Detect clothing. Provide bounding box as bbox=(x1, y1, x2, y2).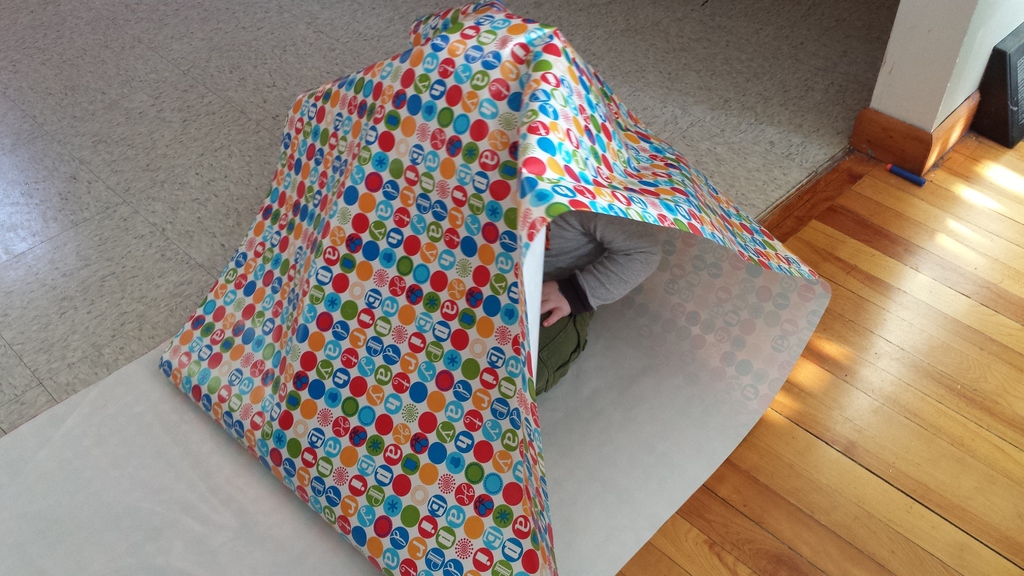
bbox=(537, 204, 662, 397).
